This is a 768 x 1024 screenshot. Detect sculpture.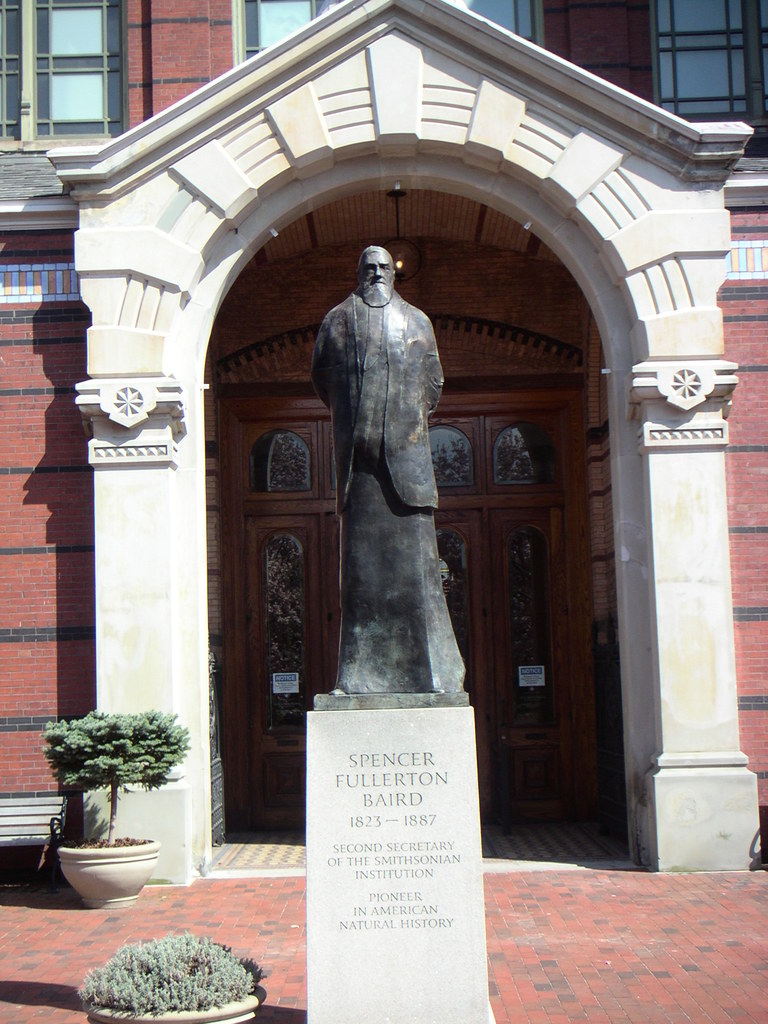
<bbox>321, 236, 482, 712</bbox>.
